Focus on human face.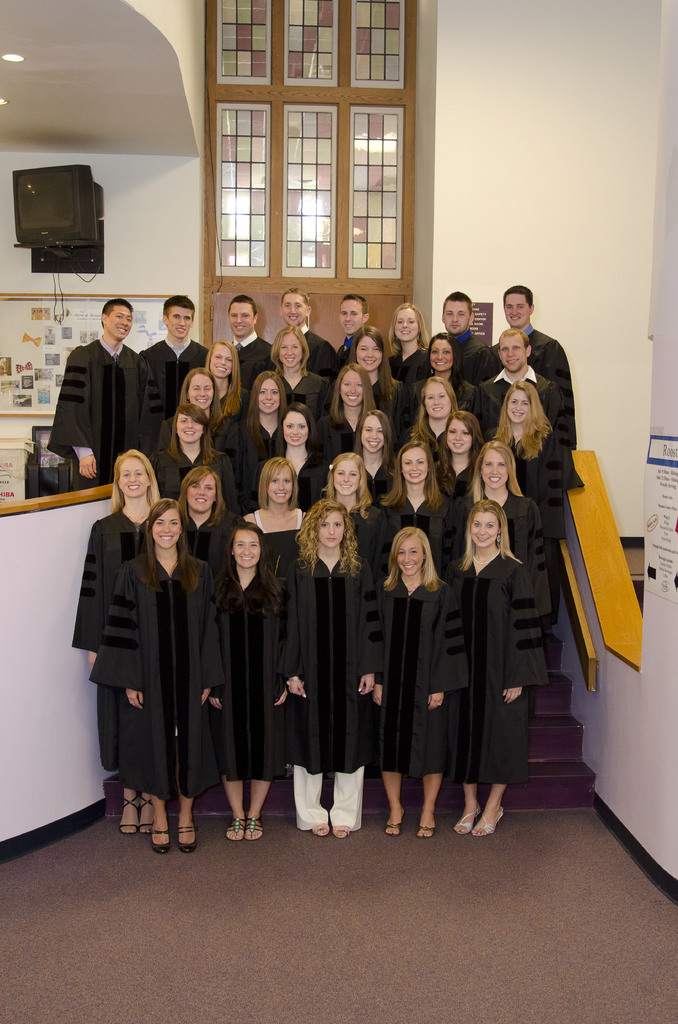
Focused at detection(259, 378, 280, 414).
